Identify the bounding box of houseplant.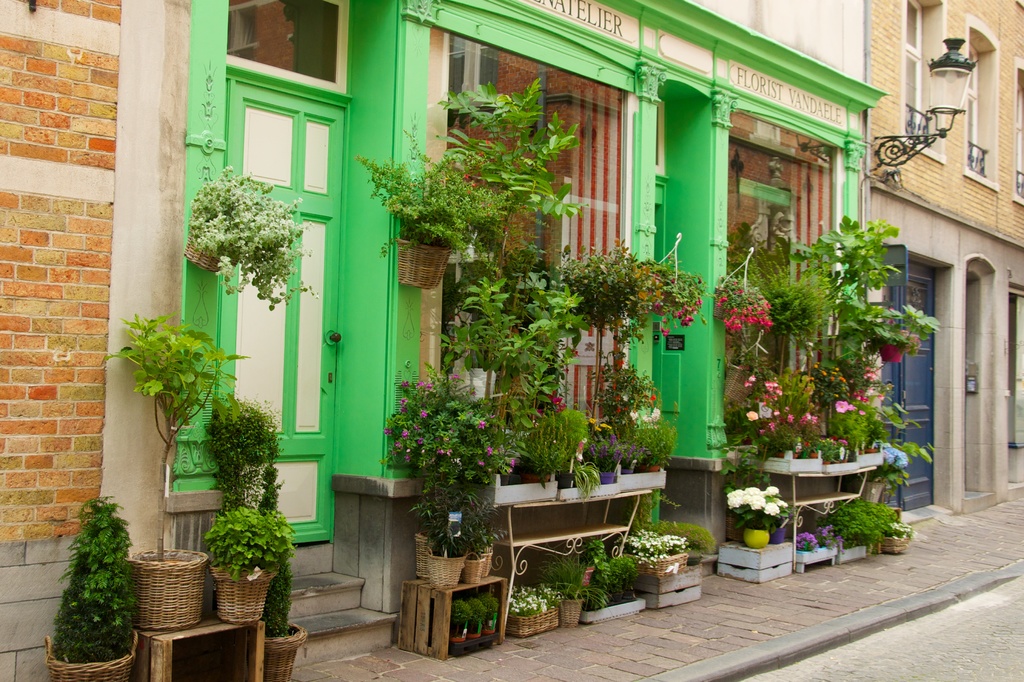
825:397:870:448.
